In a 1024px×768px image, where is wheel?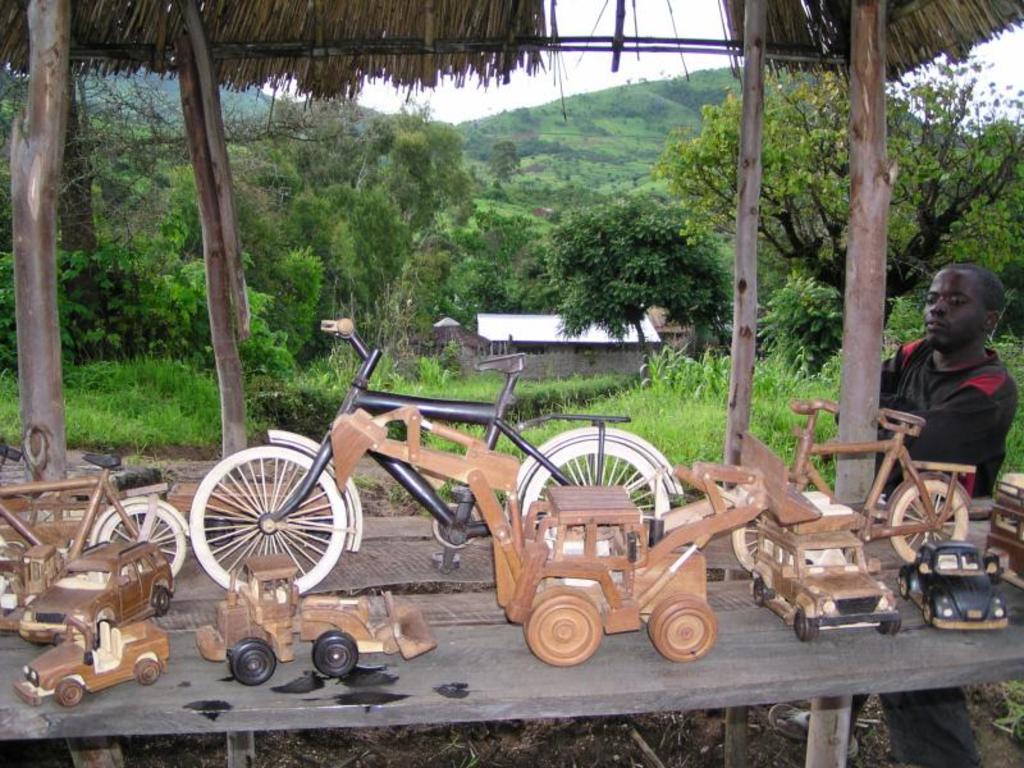
box=[152, 590, 170, 614].
